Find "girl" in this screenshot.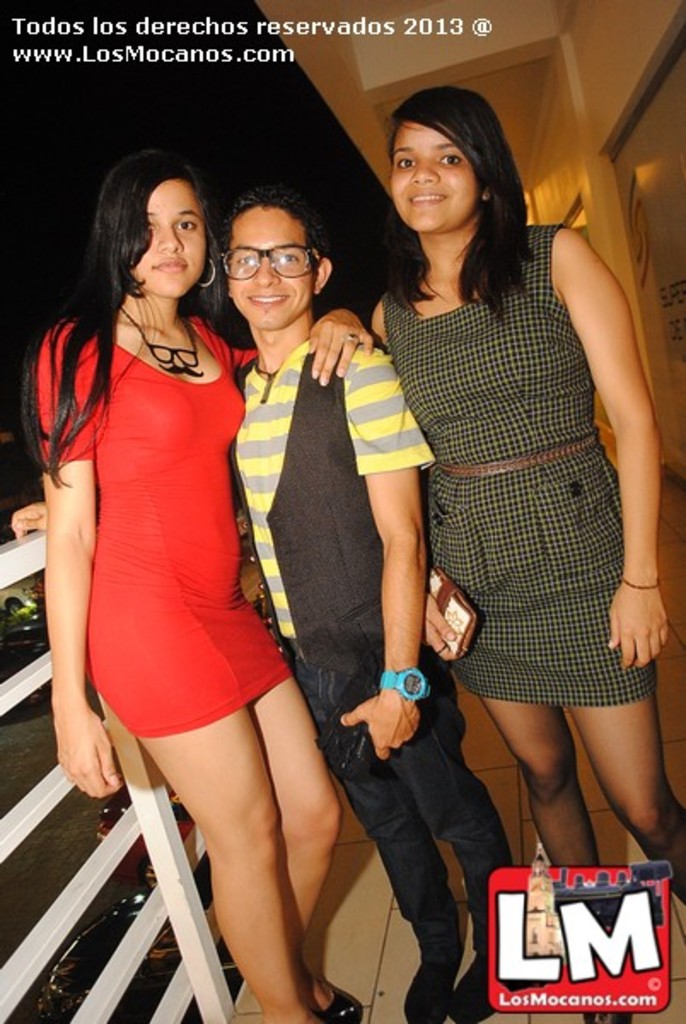
The bounding box for "girl" is <bbox>19, 143, 374, 1022</bbox>.
